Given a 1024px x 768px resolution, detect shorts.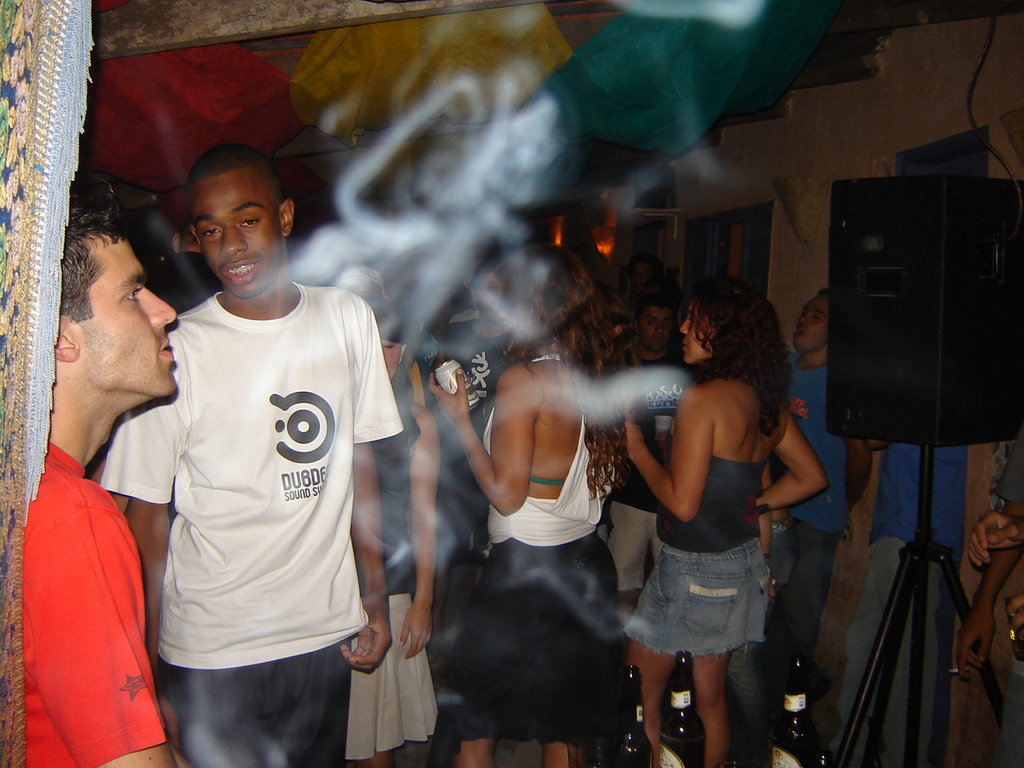
left=159, top=639, right=353, bottom=767.
